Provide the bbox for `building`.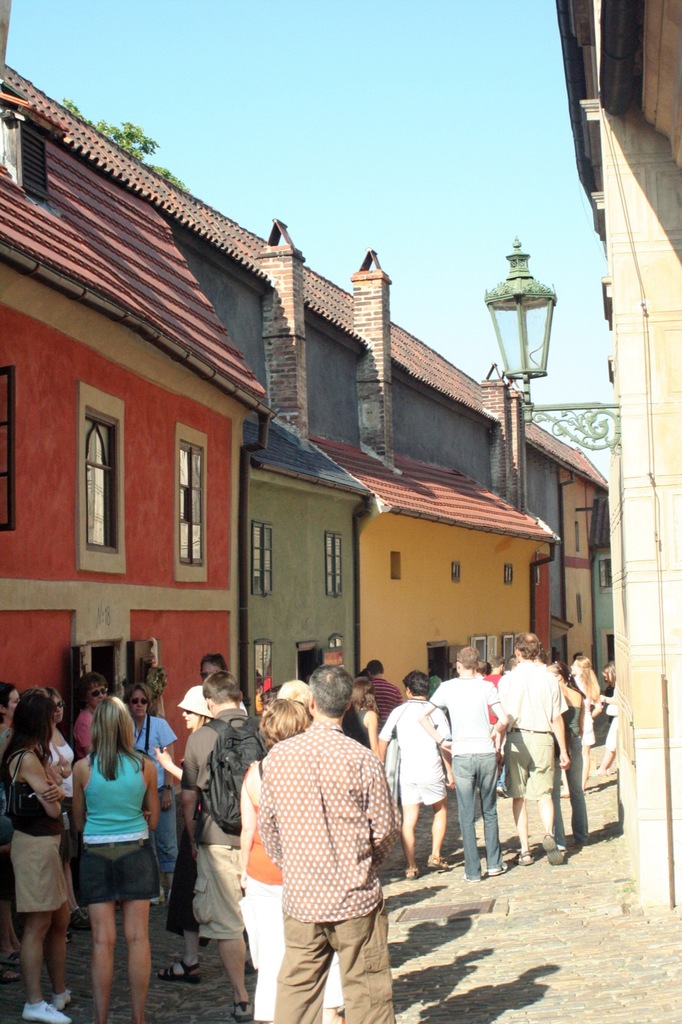
0/0/612/788.
